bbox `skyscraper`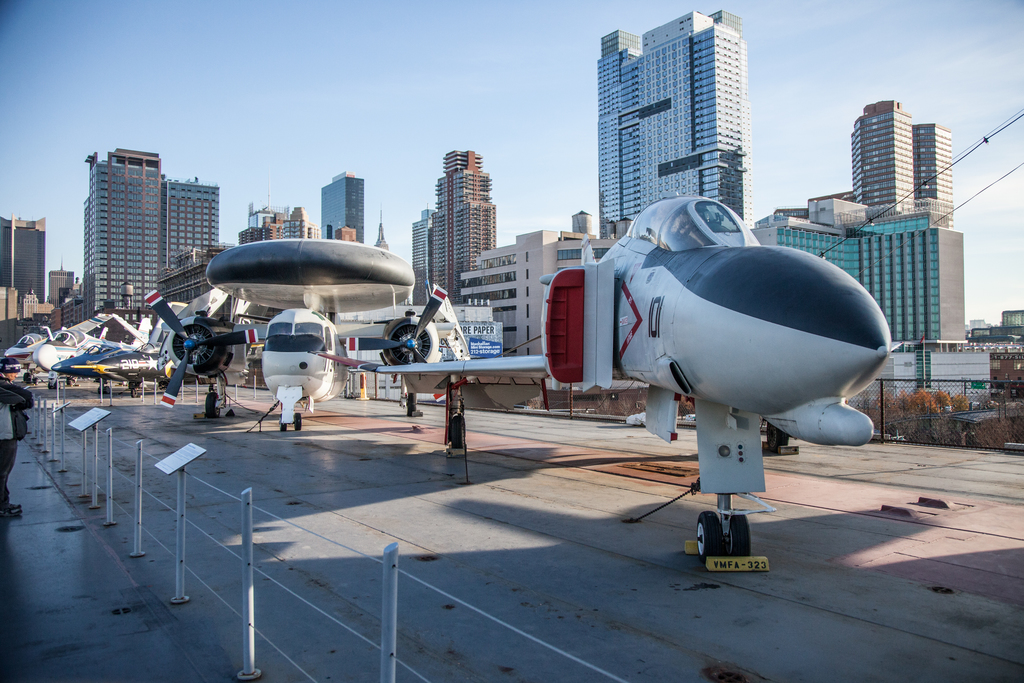
locate(759, 197, 978, 350)
